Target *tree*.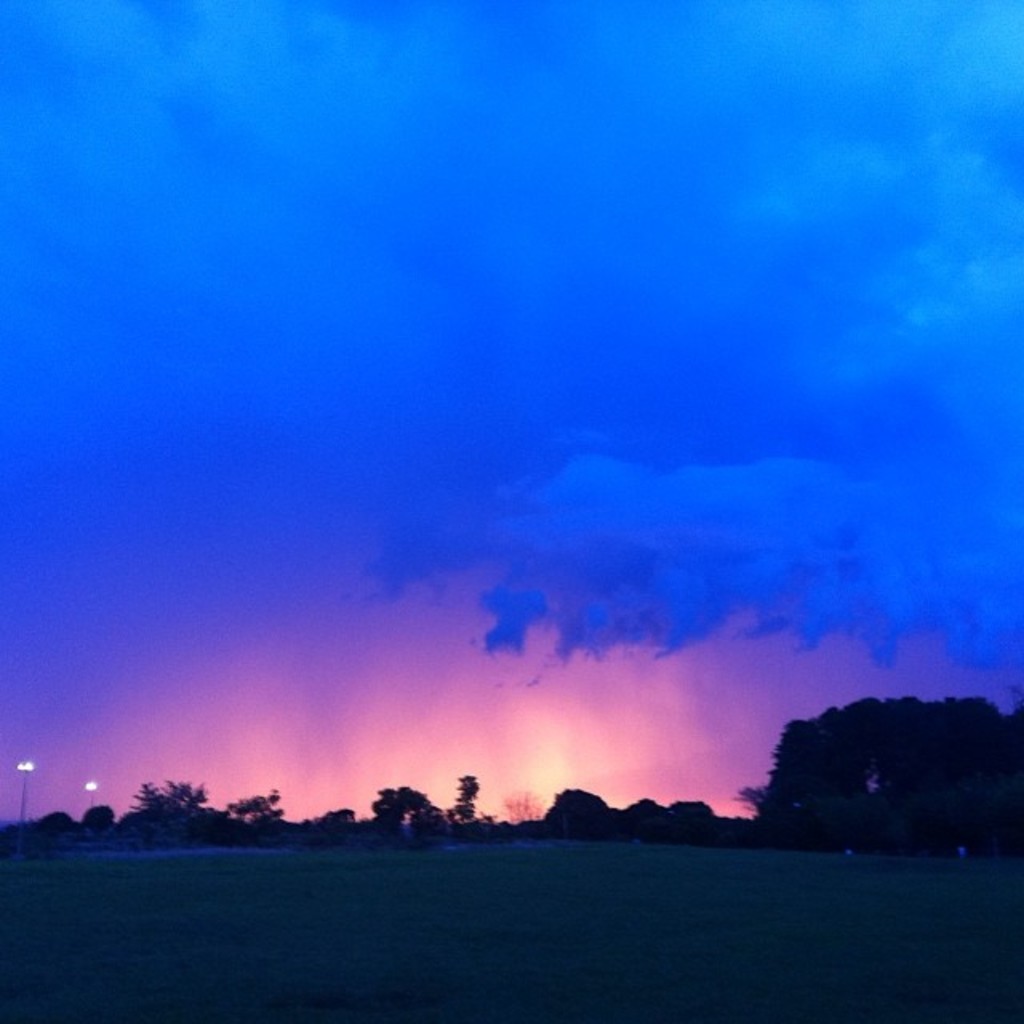
Target region: left=221, top=781, right=278, bottom=838.
